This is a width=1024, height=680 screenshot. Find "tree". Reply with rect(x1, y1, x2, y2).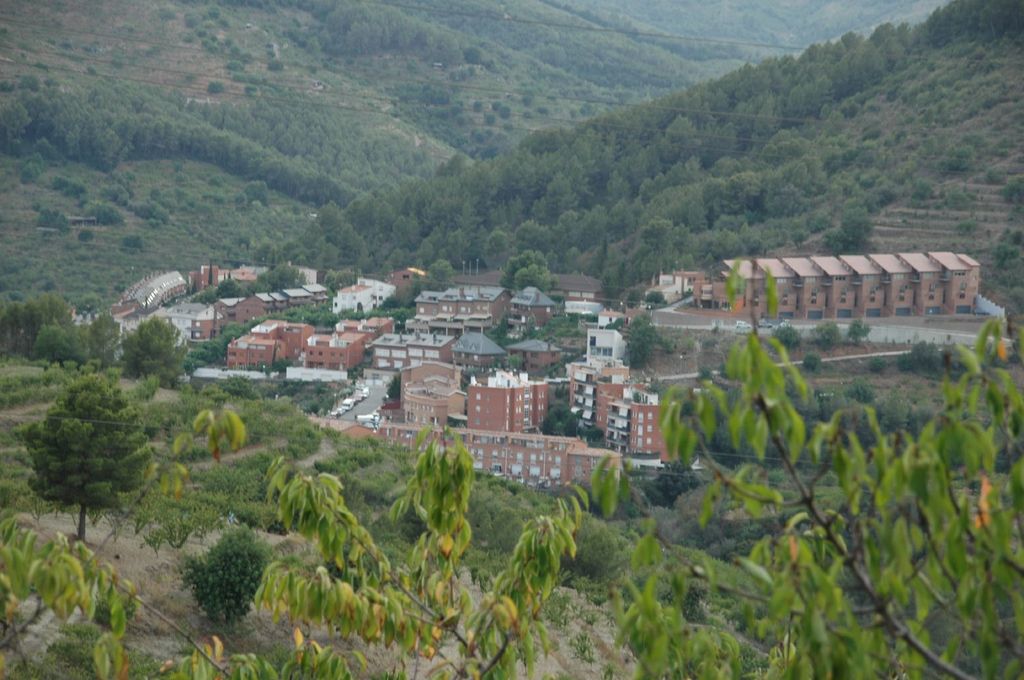
rect(85, 308, 131, 374).
